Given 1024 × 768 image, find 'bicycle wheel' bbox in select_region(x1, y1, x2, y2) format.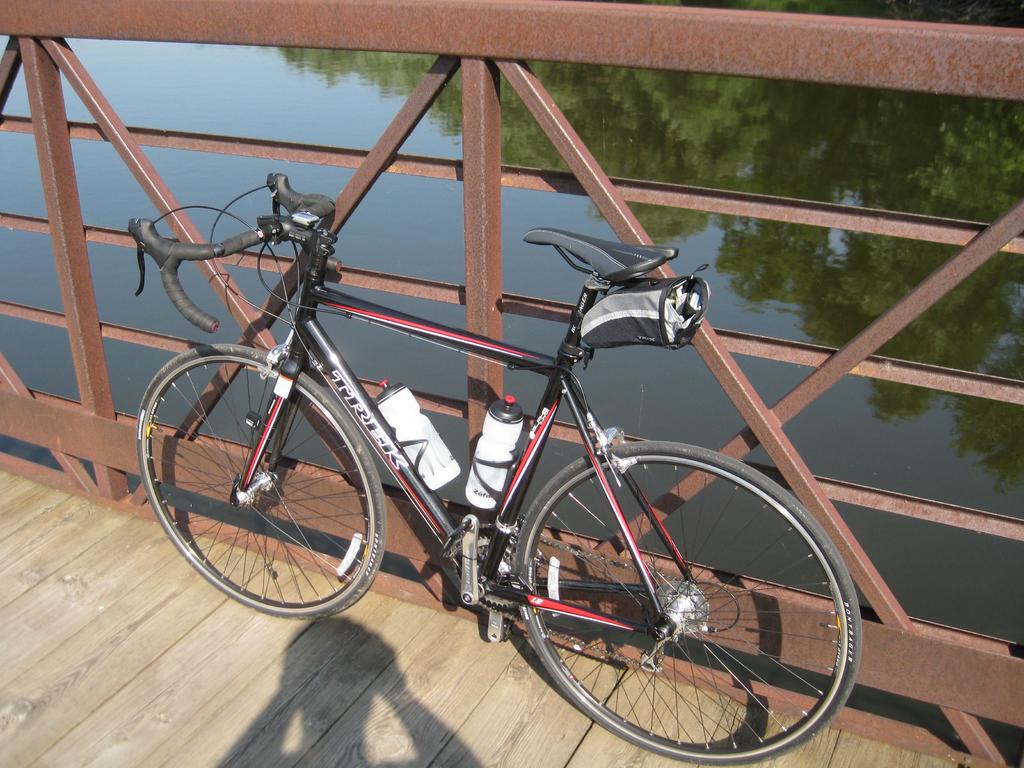
select_region(138, 343, 387, 618).
